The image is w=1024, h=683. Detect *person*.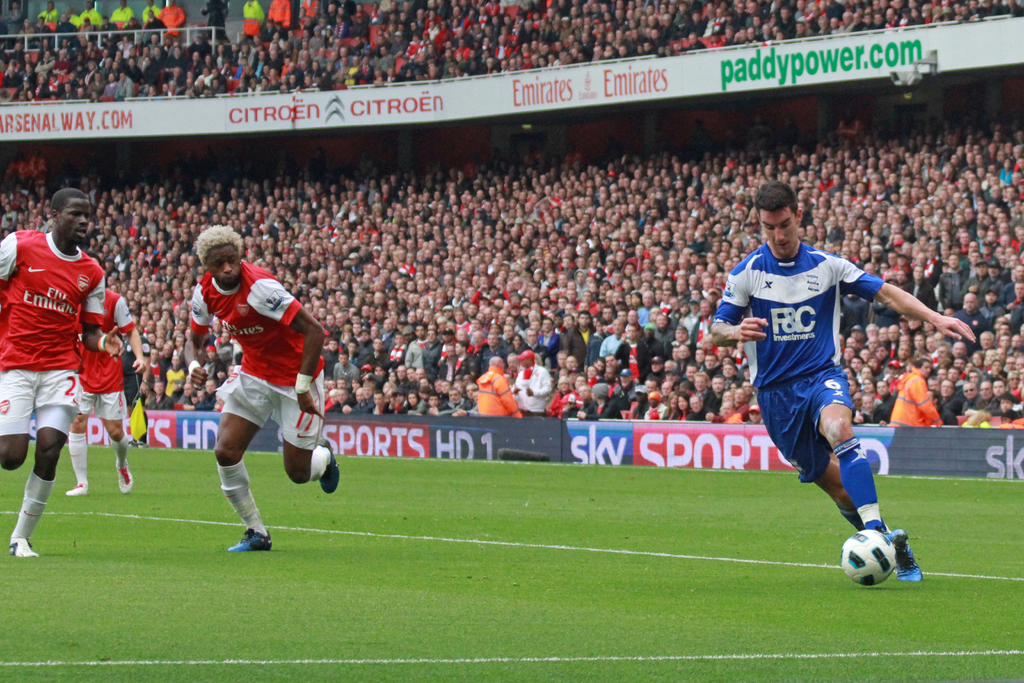
Detection: bbox=(705, 195, 909, 595).
